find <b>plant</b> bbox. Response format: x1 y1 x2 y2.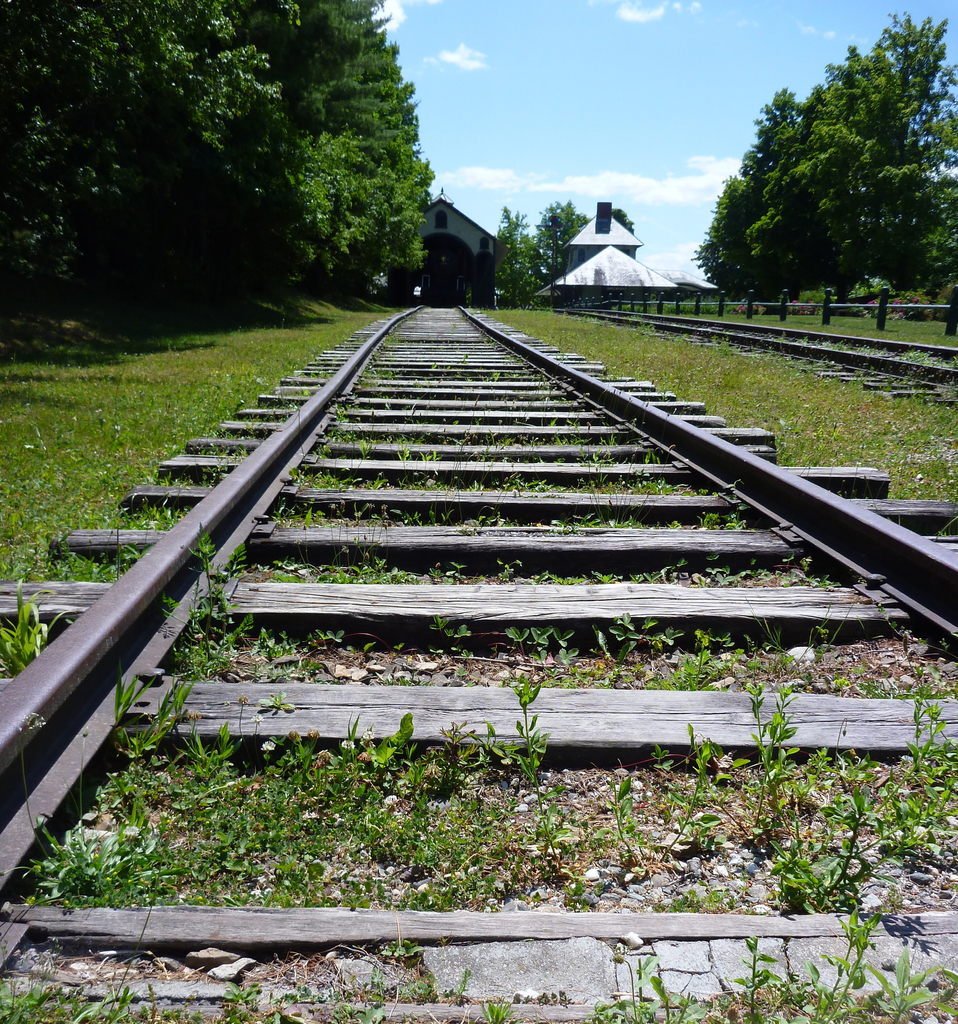
489 676 576 875.
